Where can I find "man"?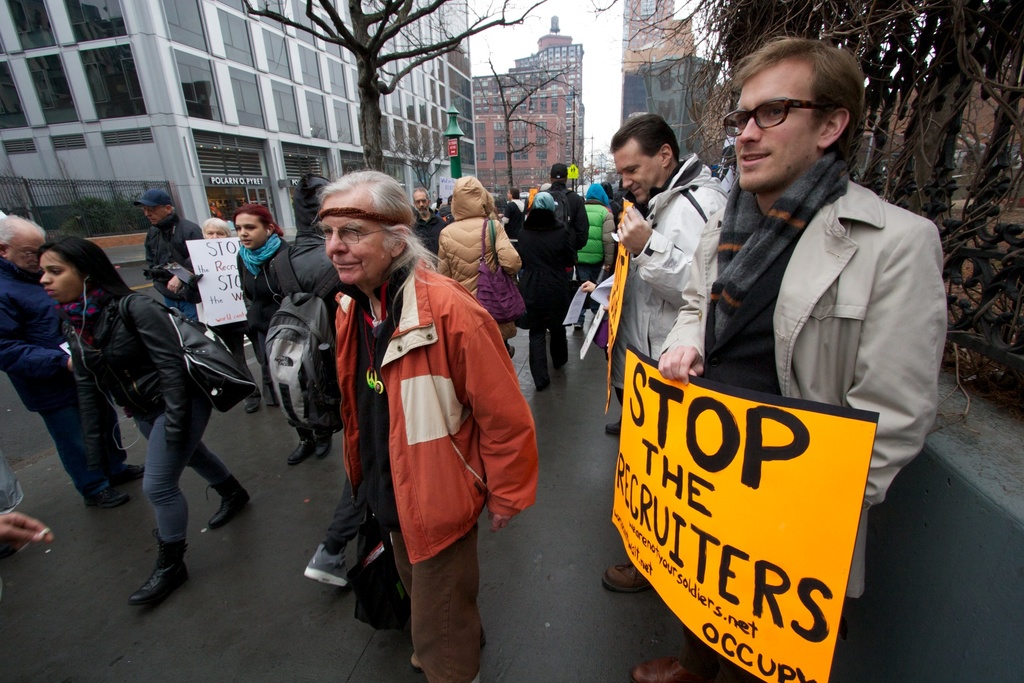
You can find it at [x1=400, y1=183, x2=449, y2=252].
